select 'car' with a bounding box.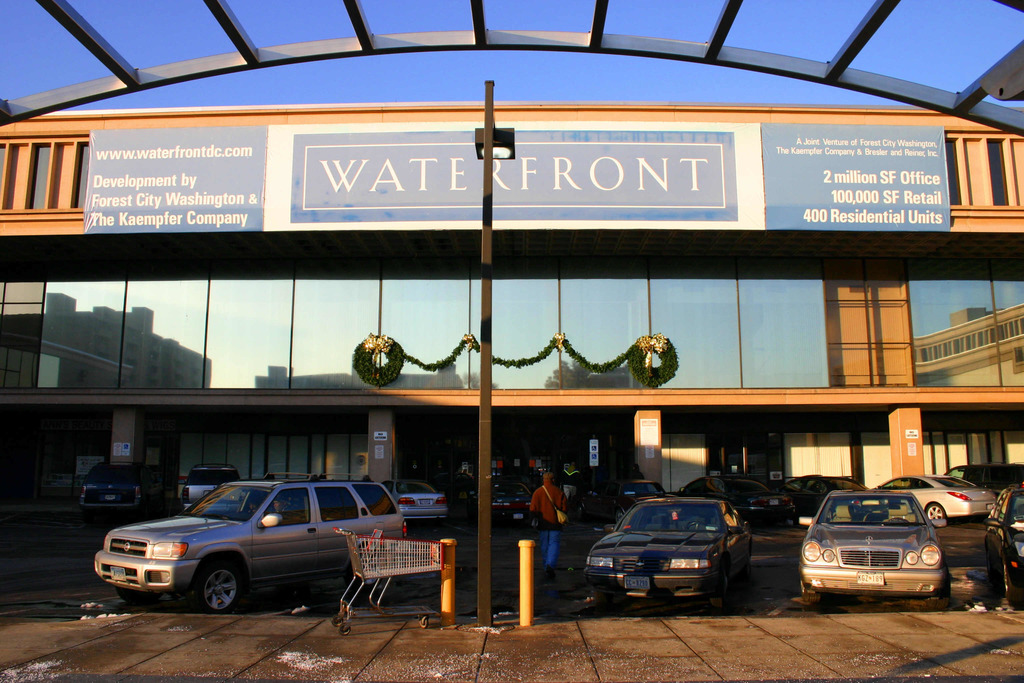
85 485 452 622.
